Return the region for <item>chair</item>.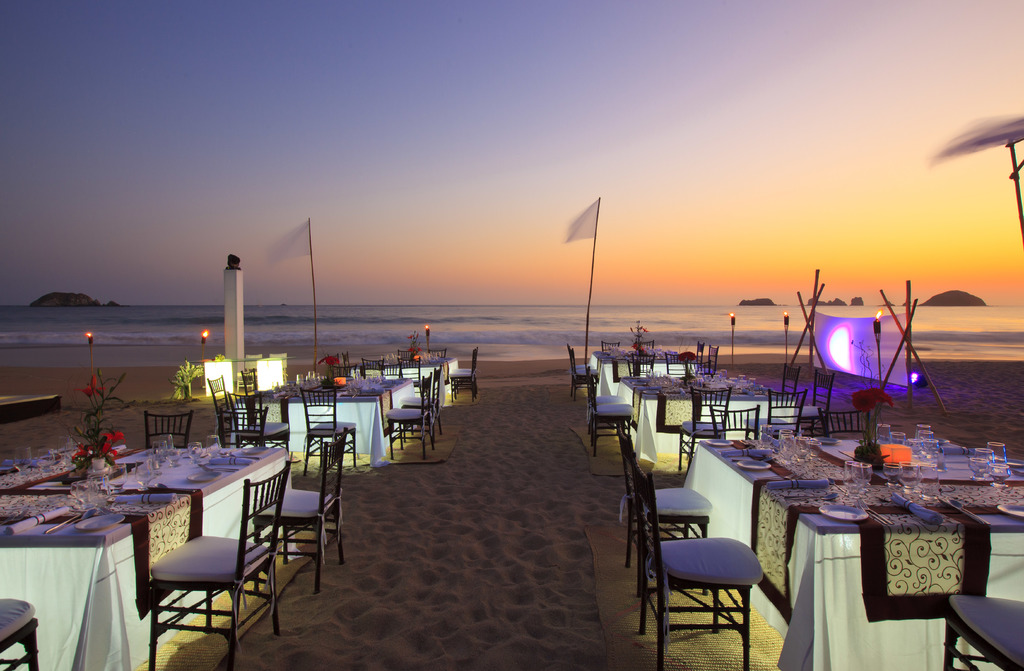
Rect(678, 384, 732, 432).
